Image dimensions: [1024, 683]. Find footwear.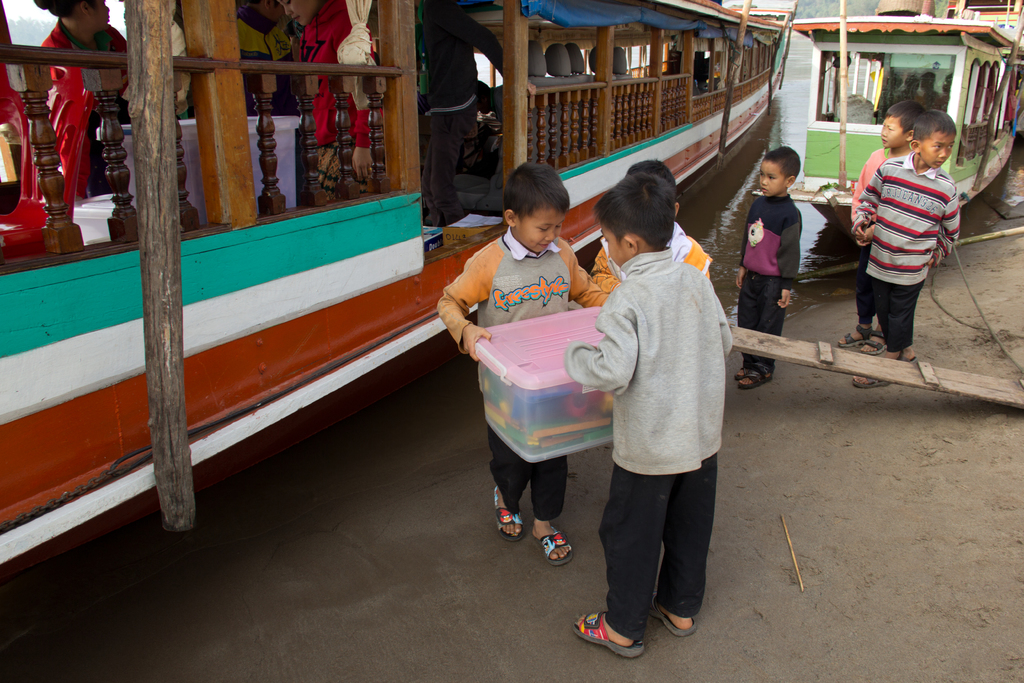
pyautogui.locateOnScreen(863, 339, 890, 356).
